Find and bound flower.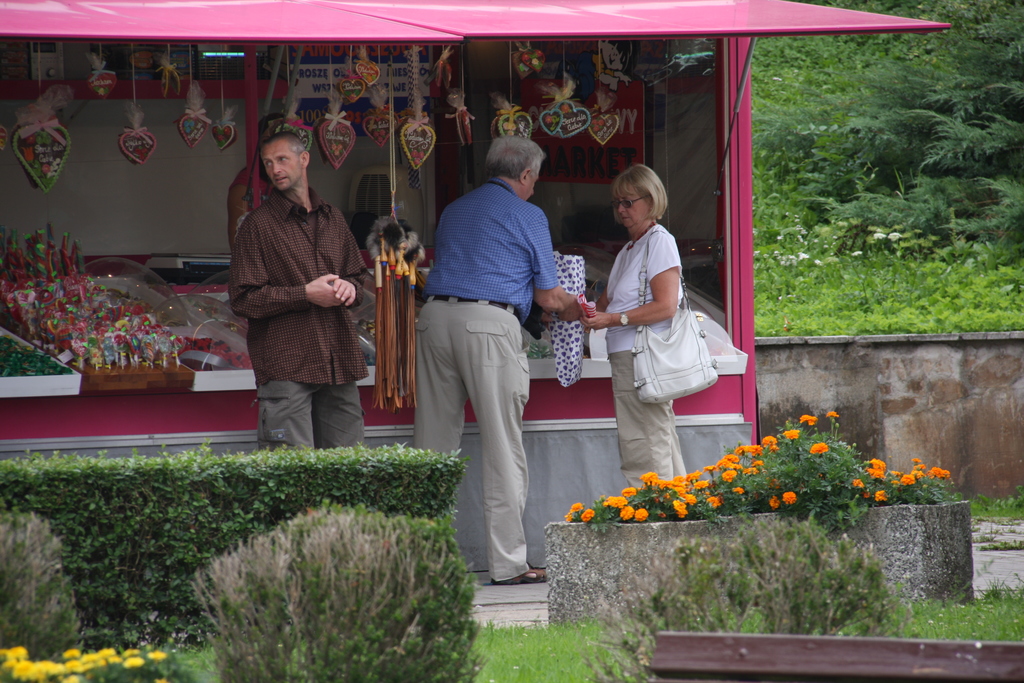
Bound: (783, 488, 795, 508).
